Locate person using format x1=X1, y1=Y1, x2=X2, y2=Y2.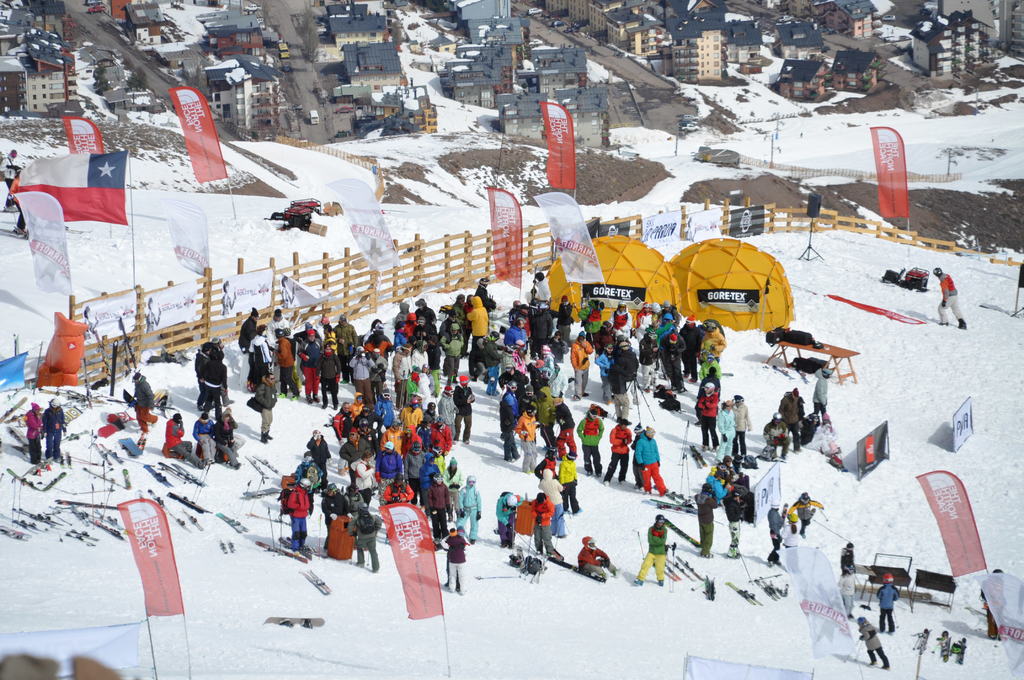
x1=440, y1=529, x2=467, y2=584.
